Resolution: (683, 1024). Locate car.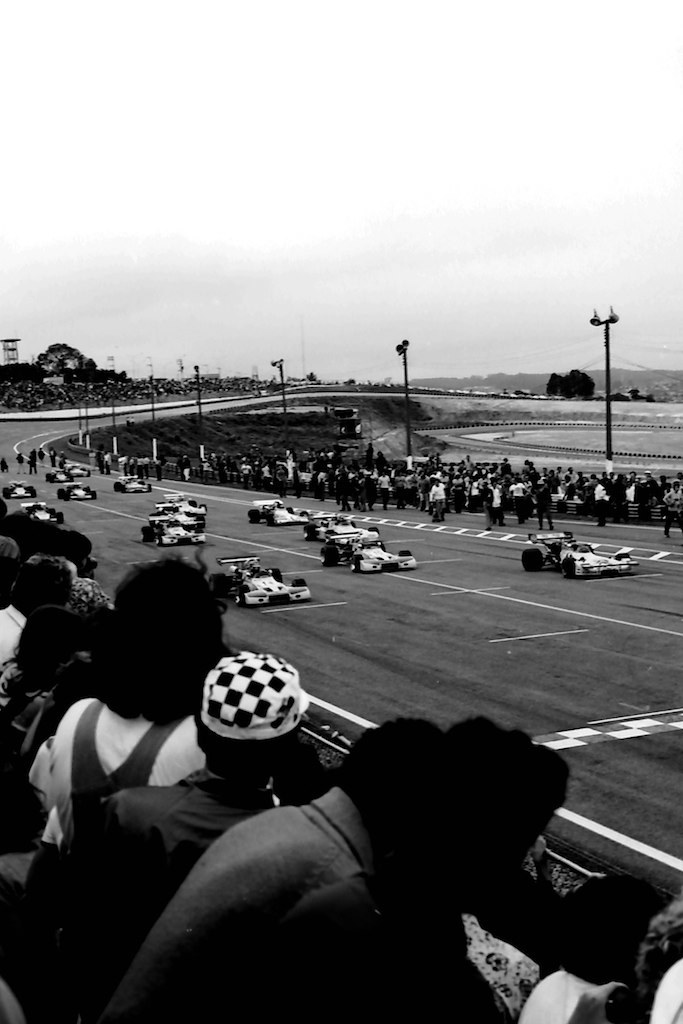
{"x1": 248, "y1": 494, "x2": 310, "y2": 529}.
